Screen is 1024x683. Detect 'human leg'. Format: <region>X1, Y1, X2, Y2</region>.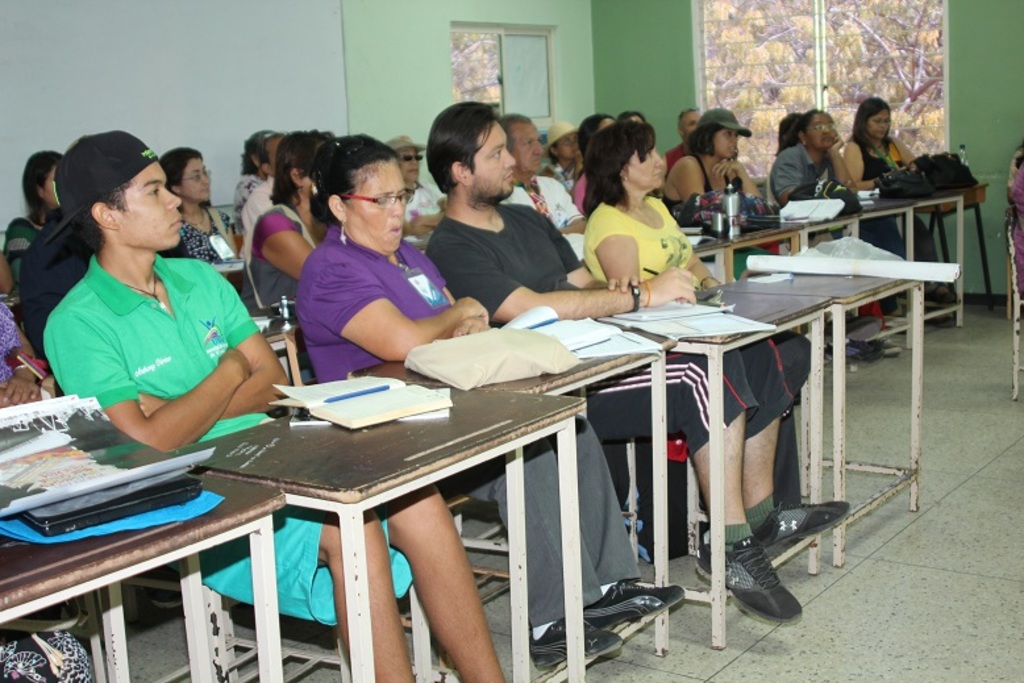
<region>376, 479, 504, 682</region>.
